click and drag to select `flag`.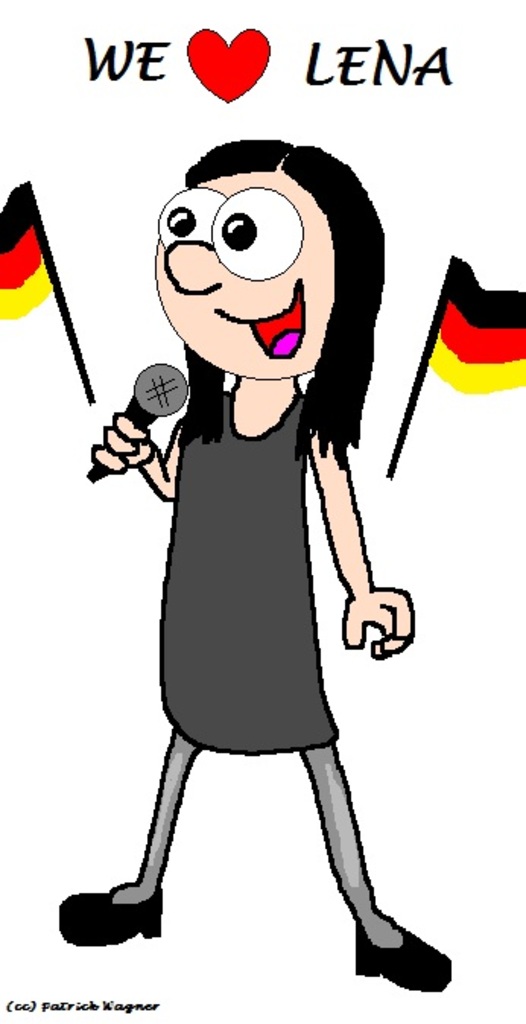
Selection: <box>429,263,524,394</box>.
